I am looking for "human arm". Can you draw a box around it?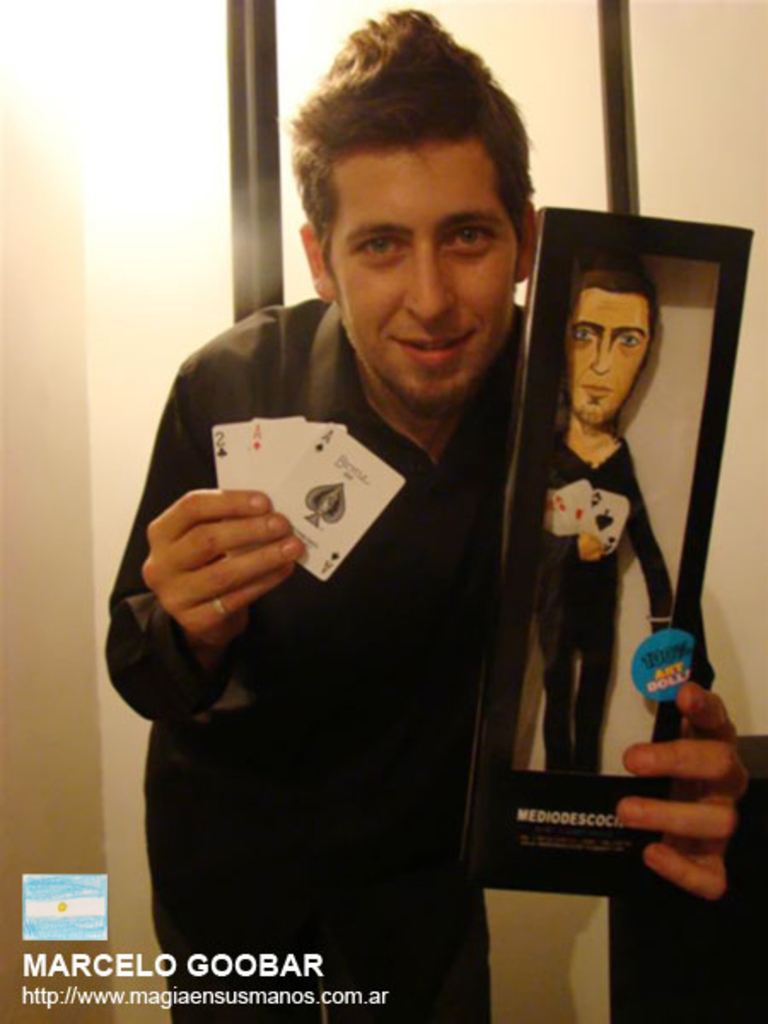
Sure, the bounding box is [x1=80, y1=350, x2=326, y2=817].
